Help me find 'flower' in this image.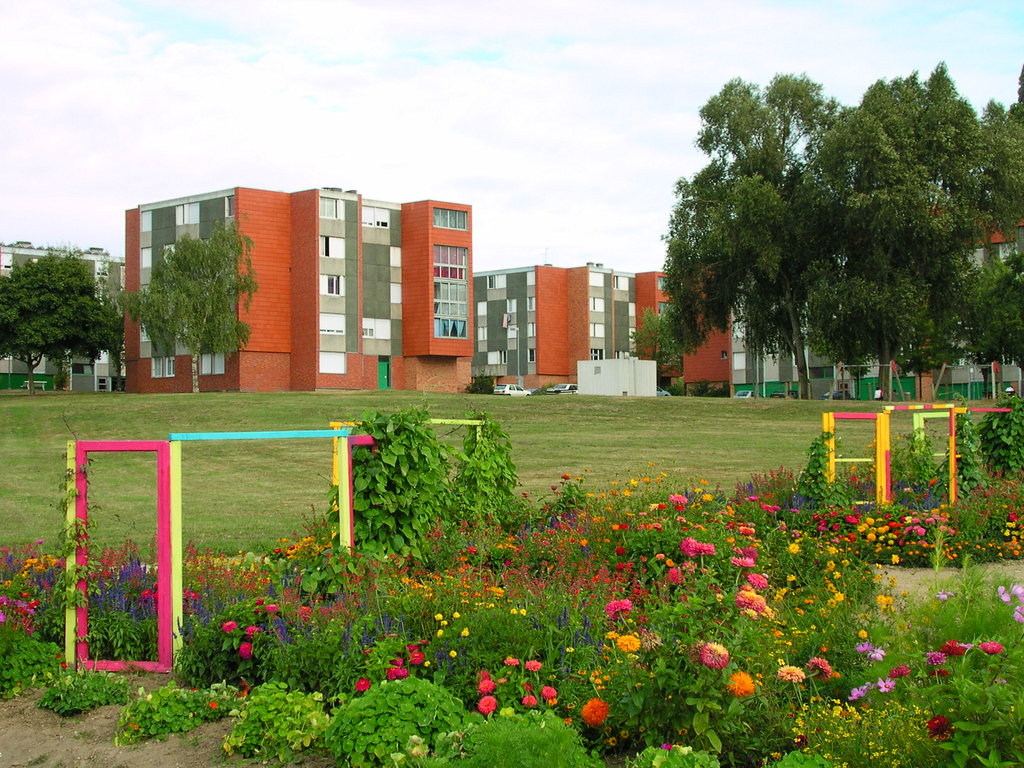
Found it: 846:686:865:699.
